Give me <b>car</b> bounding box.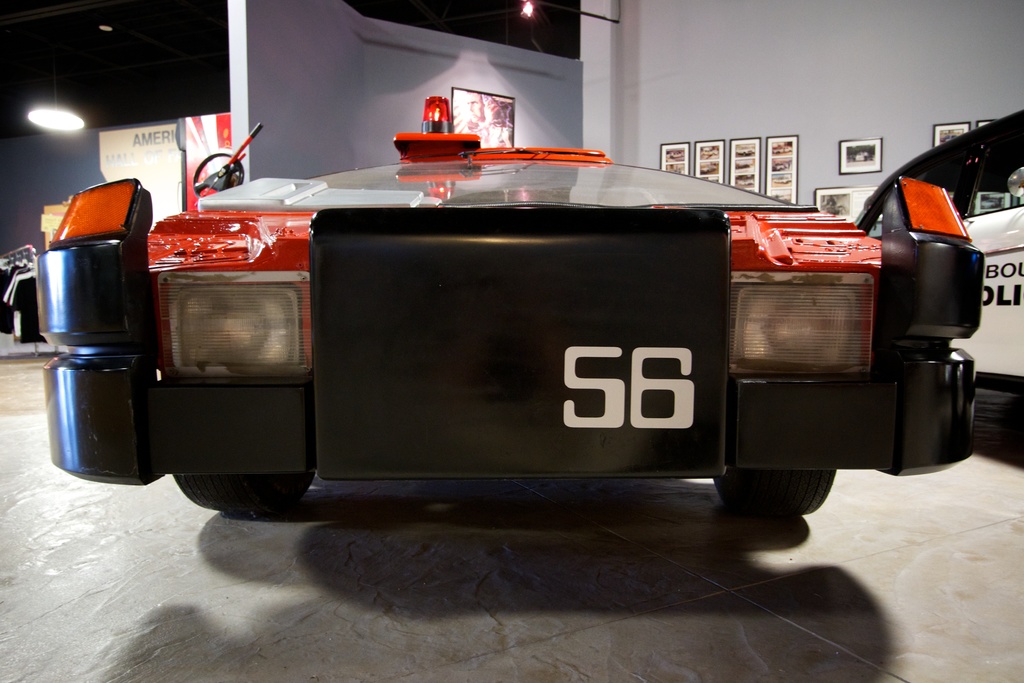
<region>989, 200, 998, 206</region>.
